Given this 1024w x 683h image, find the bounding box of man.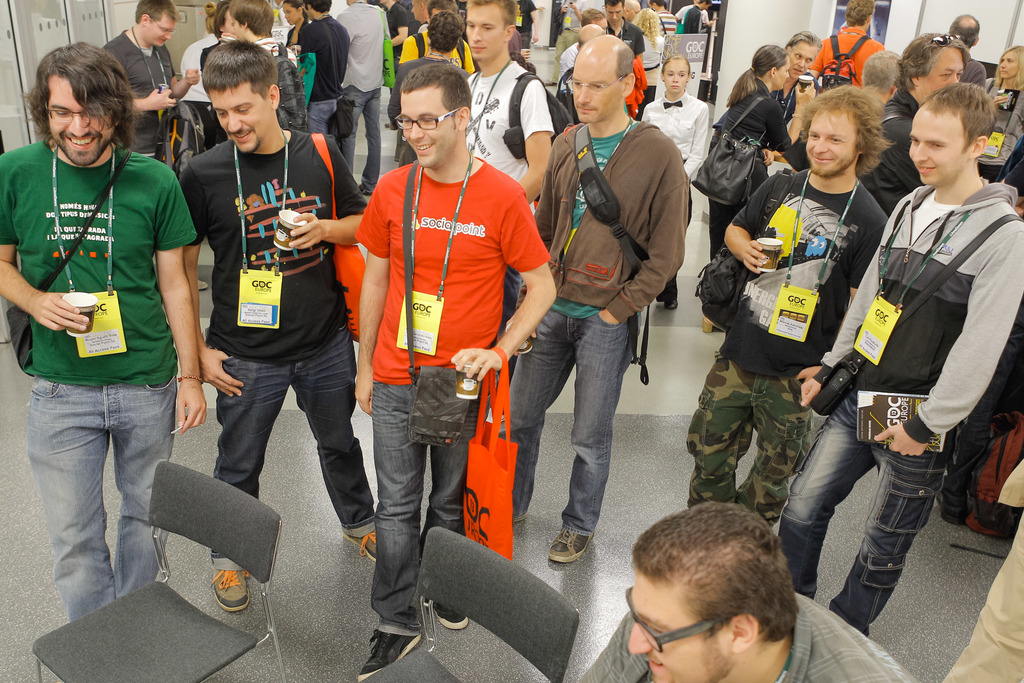
bbox=[335, 0, 397, 199].
